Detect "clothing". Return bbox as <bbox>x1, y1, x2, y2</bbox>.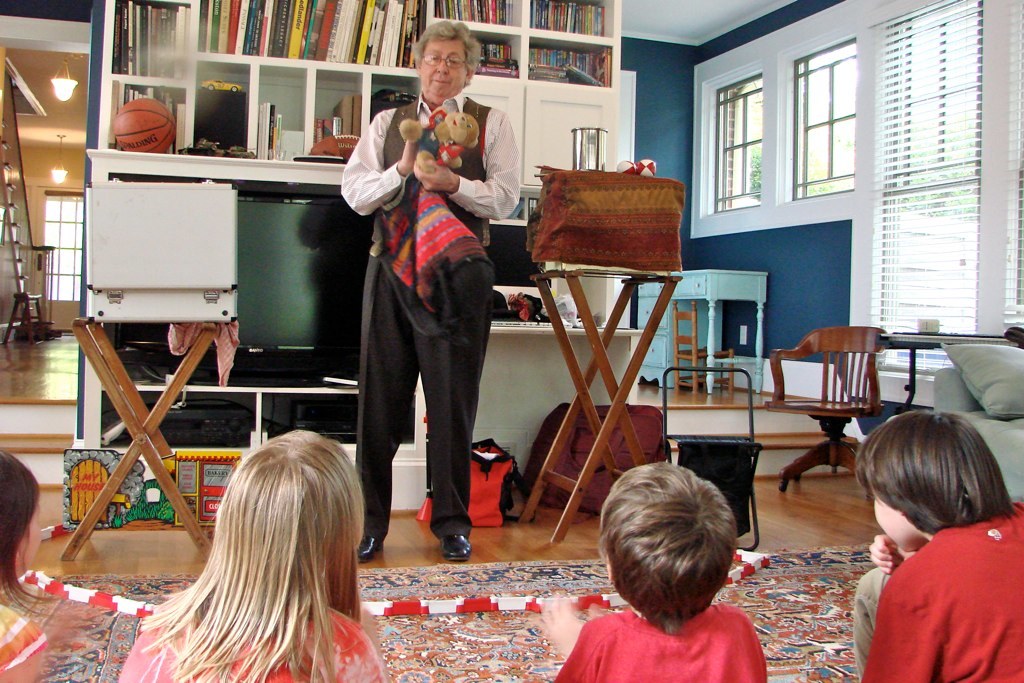
<bbox>861, 562, 895, 682</bbox>.
